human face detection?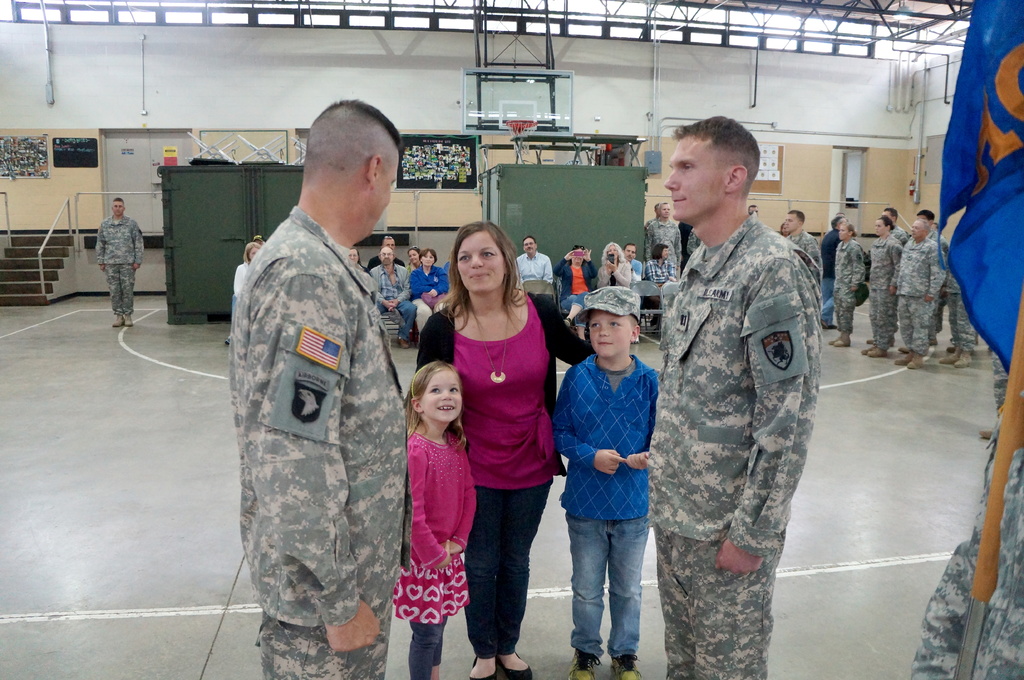
355,157,394,239
